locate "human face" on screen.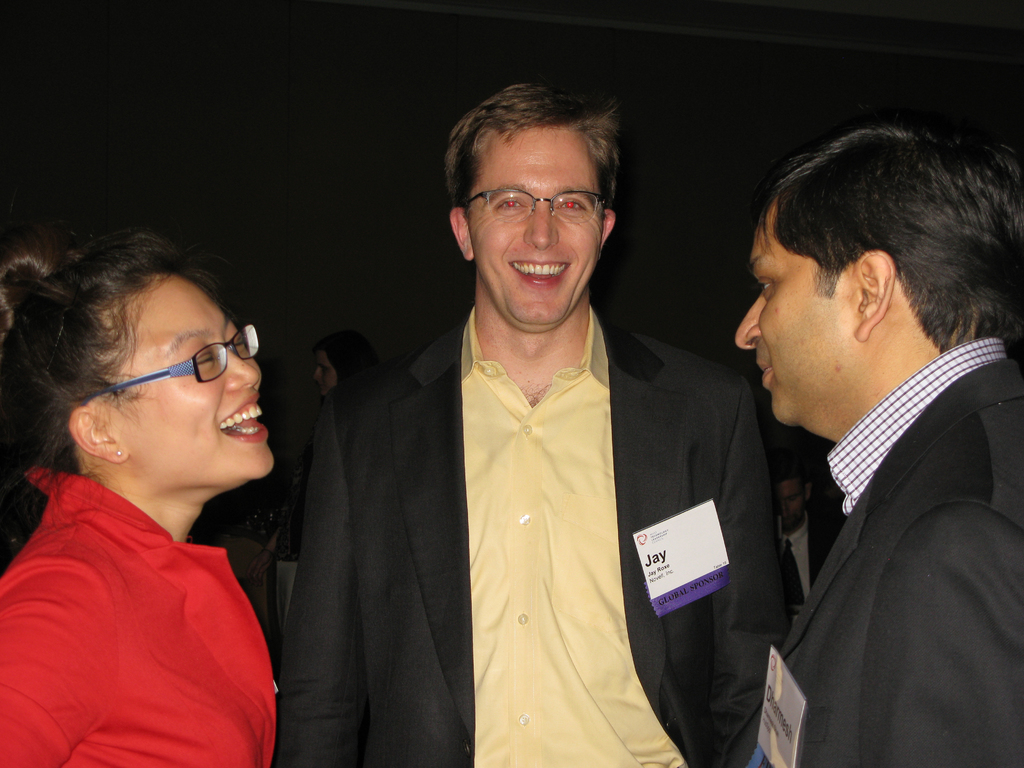
On screen at {"x1": 730, "y1": 209, "x2": 870, "y2": 452}.
